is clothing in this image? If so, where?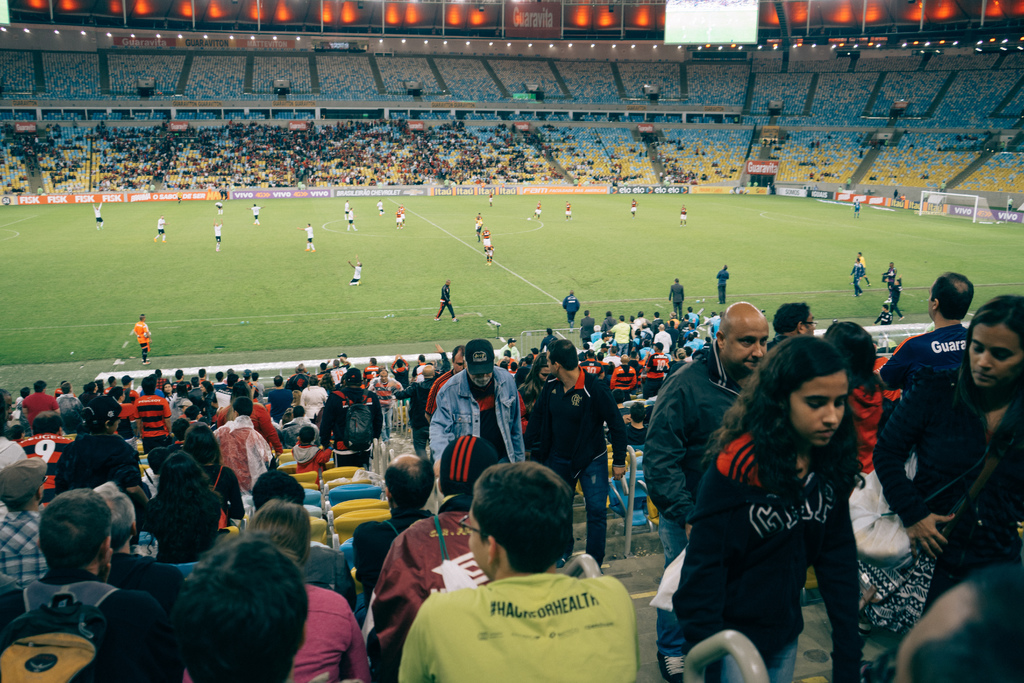
Yes, at box(266, 383, 296, 425).
